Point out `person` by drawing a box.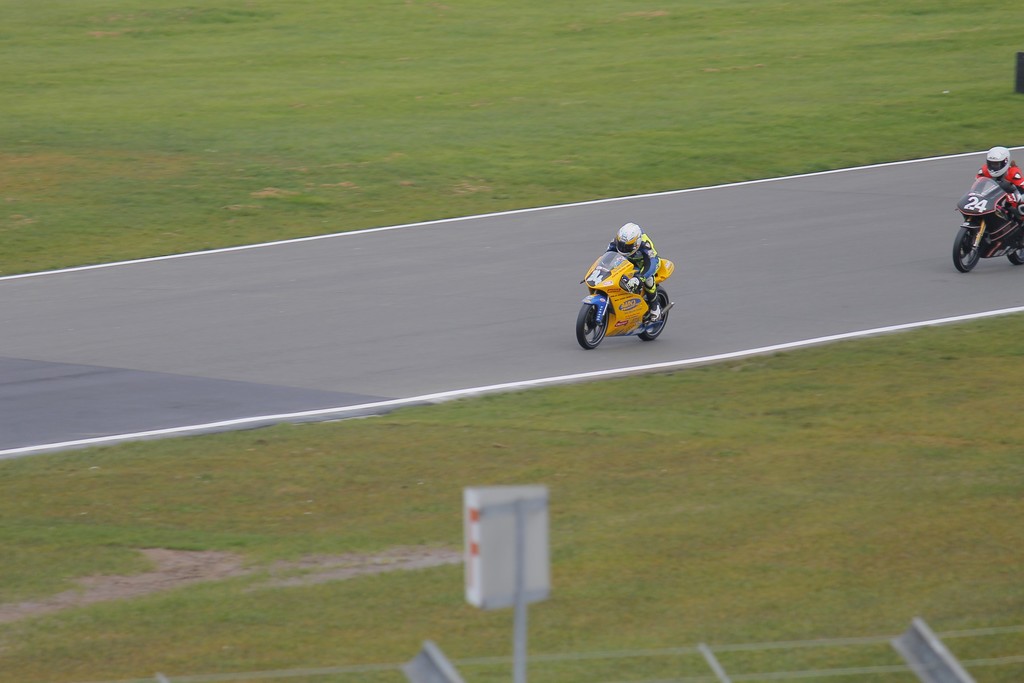
bbox(605, 224, 661, 322).
